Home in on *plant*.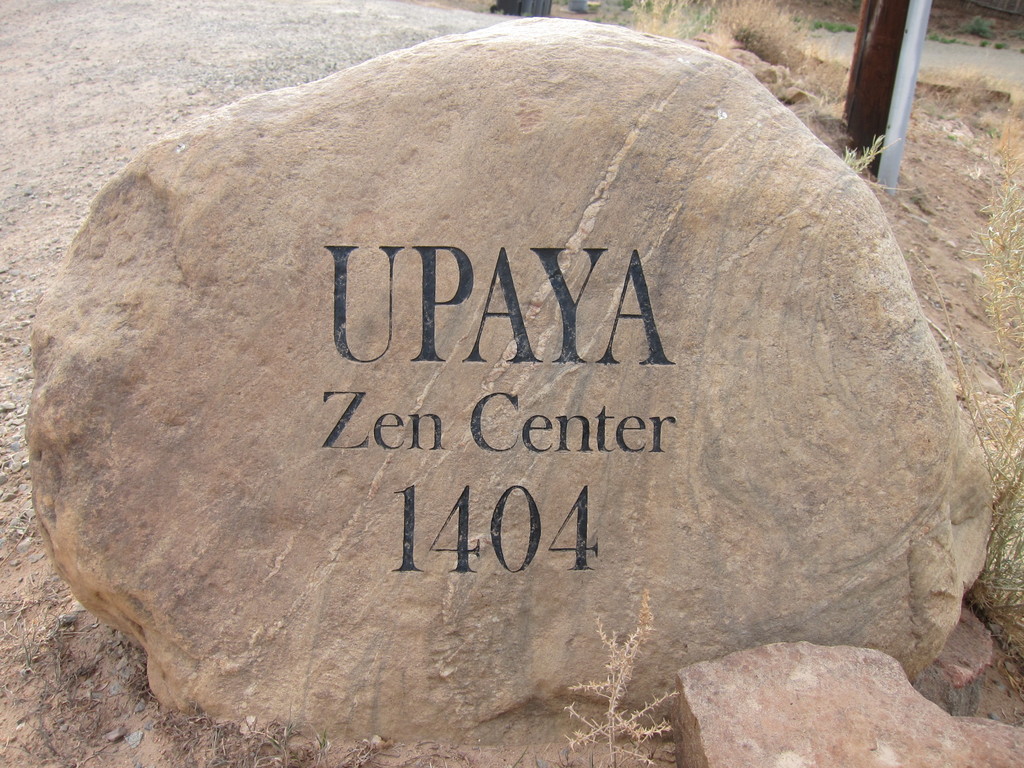
Homed in at [813,121,895,189].
